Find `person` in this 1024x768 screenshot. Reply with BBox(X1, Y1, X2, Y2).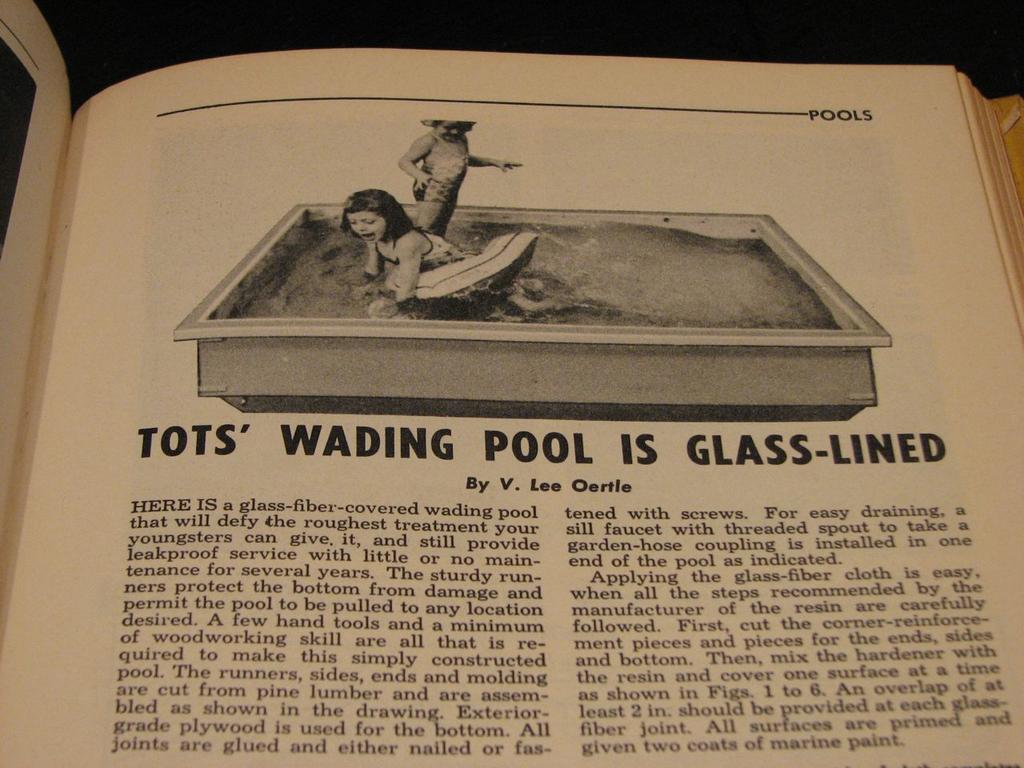
BBox(340, 182, 472, 318).
